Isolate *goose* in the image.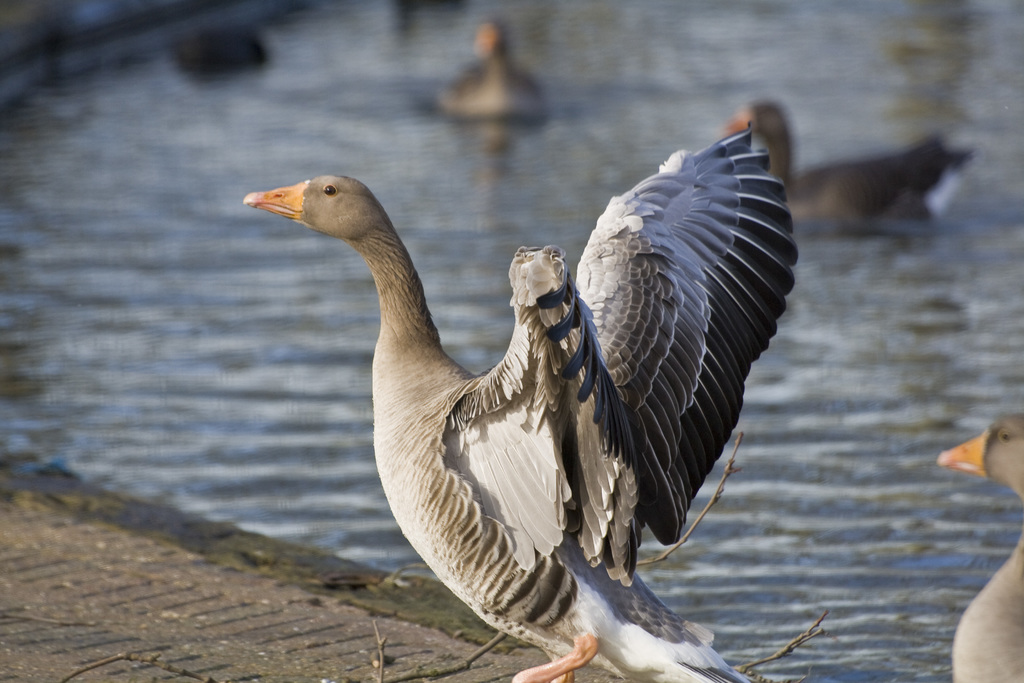
Isolated region: x1=241 y1=113 x2=804 y2=682.
